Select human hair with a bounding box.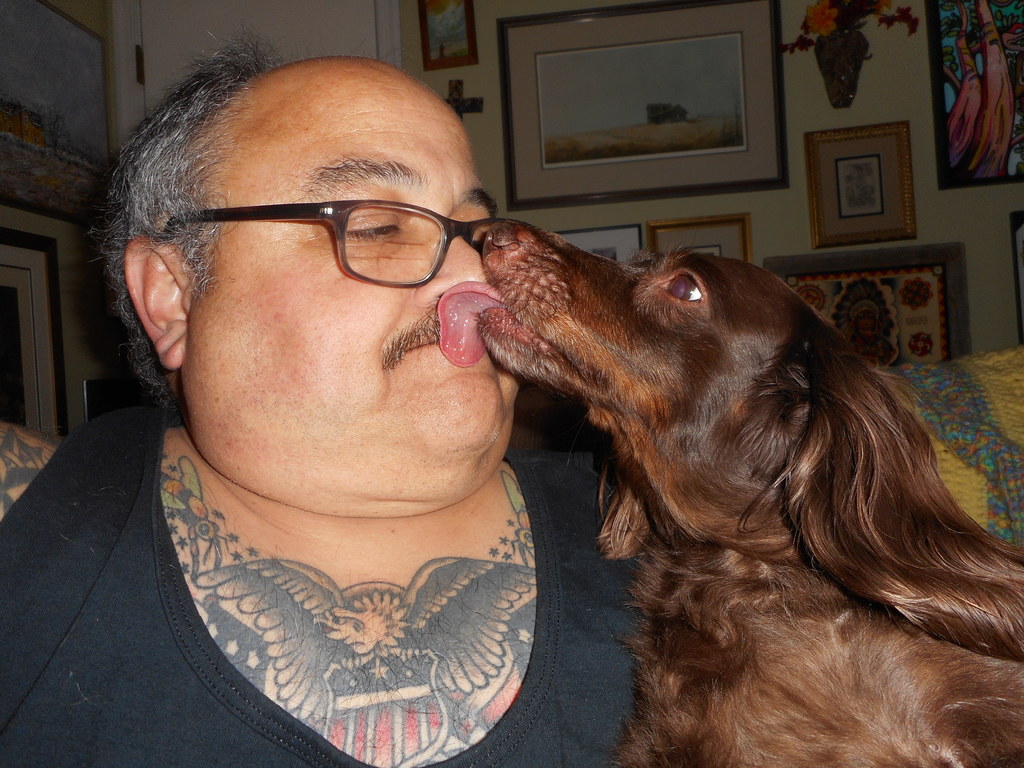
(96, 30, 297, 423).
